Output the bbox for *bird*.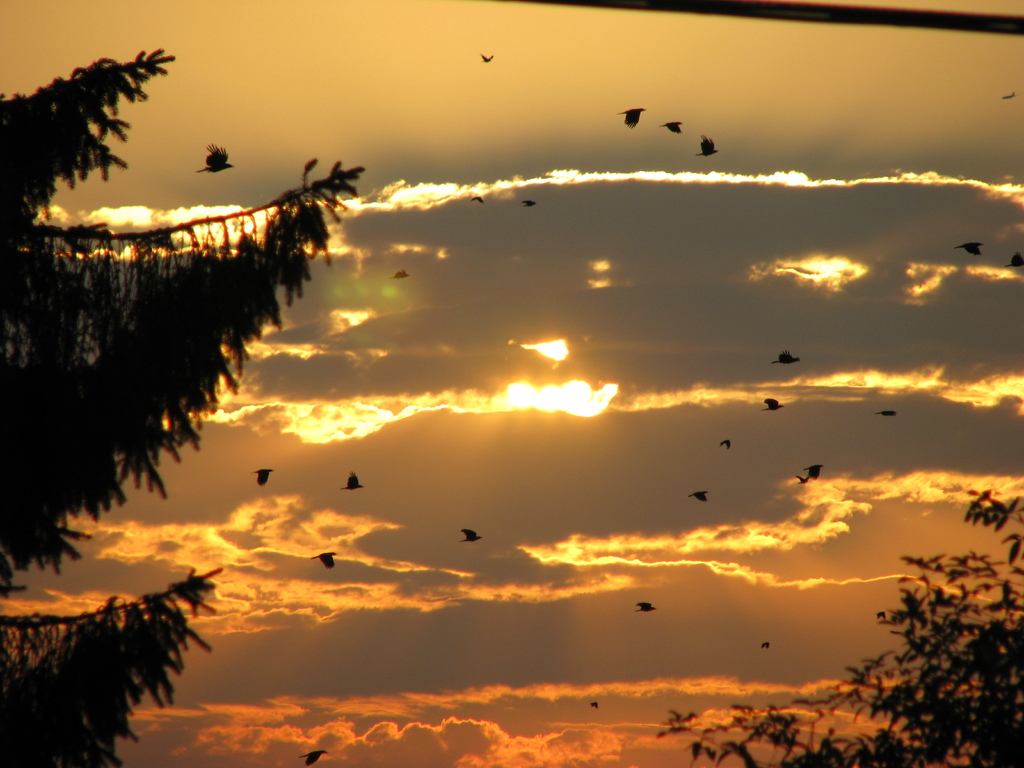
{"x1": 394, "y1": 271, "x2": 410, "y2": 281}.
